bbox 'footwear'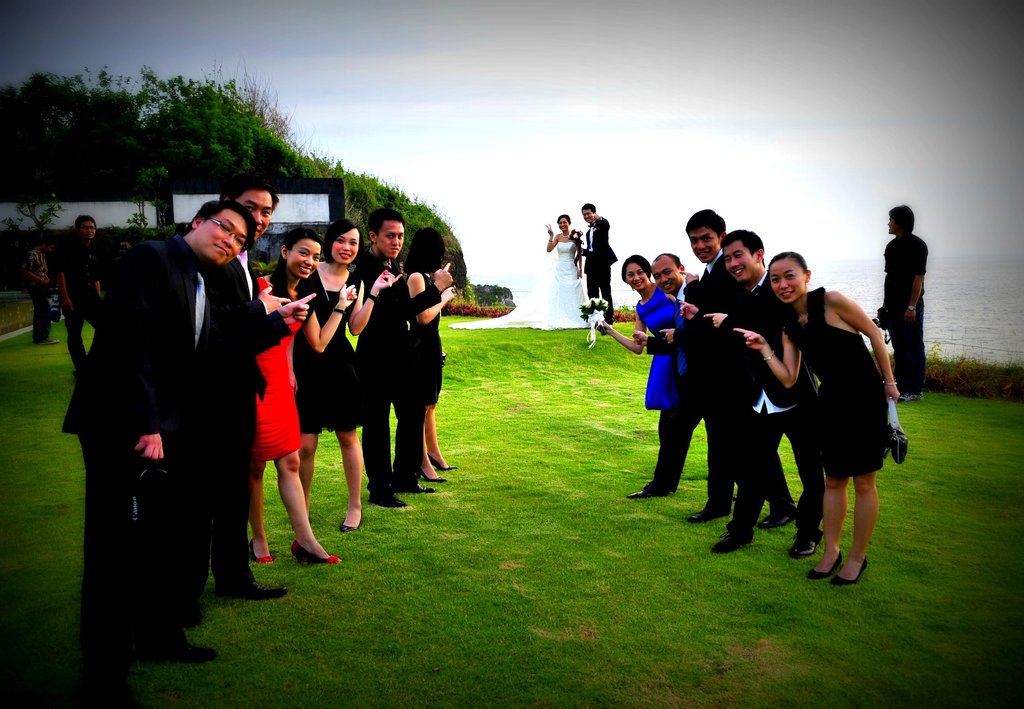
left=291, top=539, right=348, bottom=567
